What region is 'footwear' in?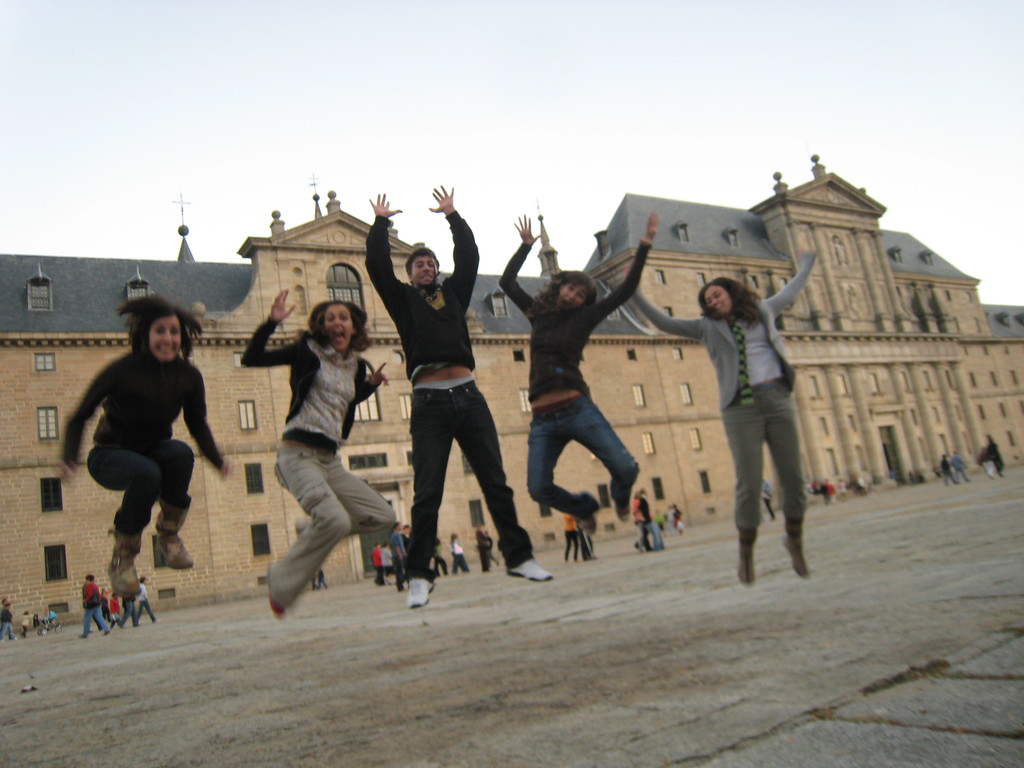
[739,528,756,586].
